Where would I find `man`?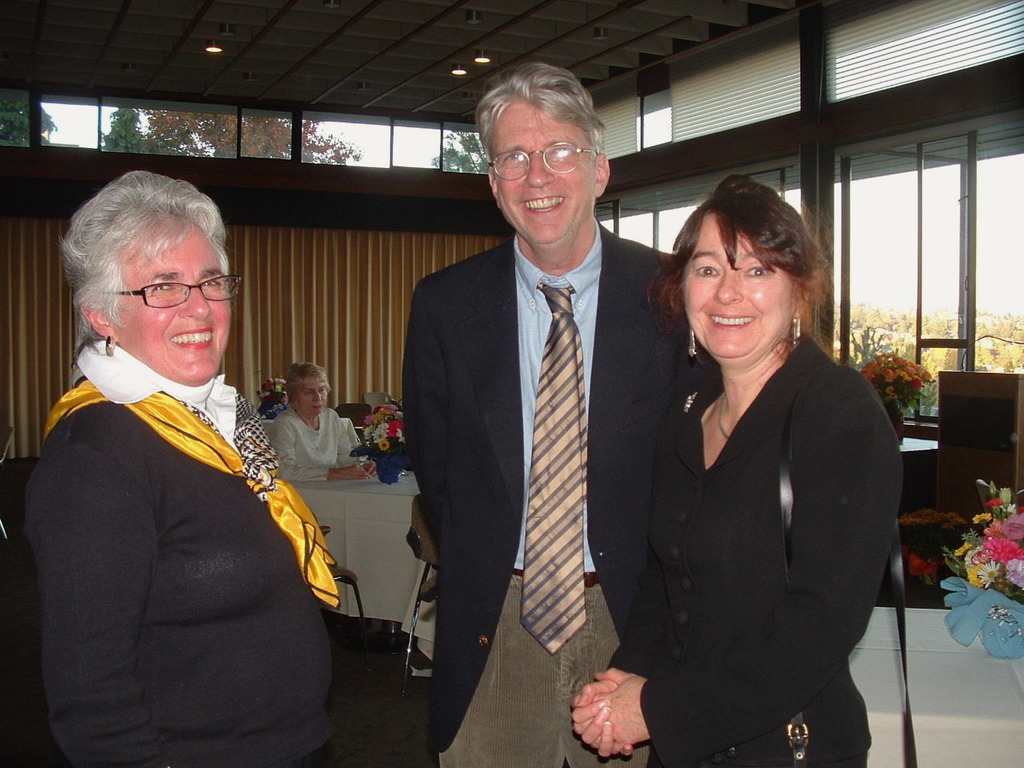
At 397, 66, 730, 767.
